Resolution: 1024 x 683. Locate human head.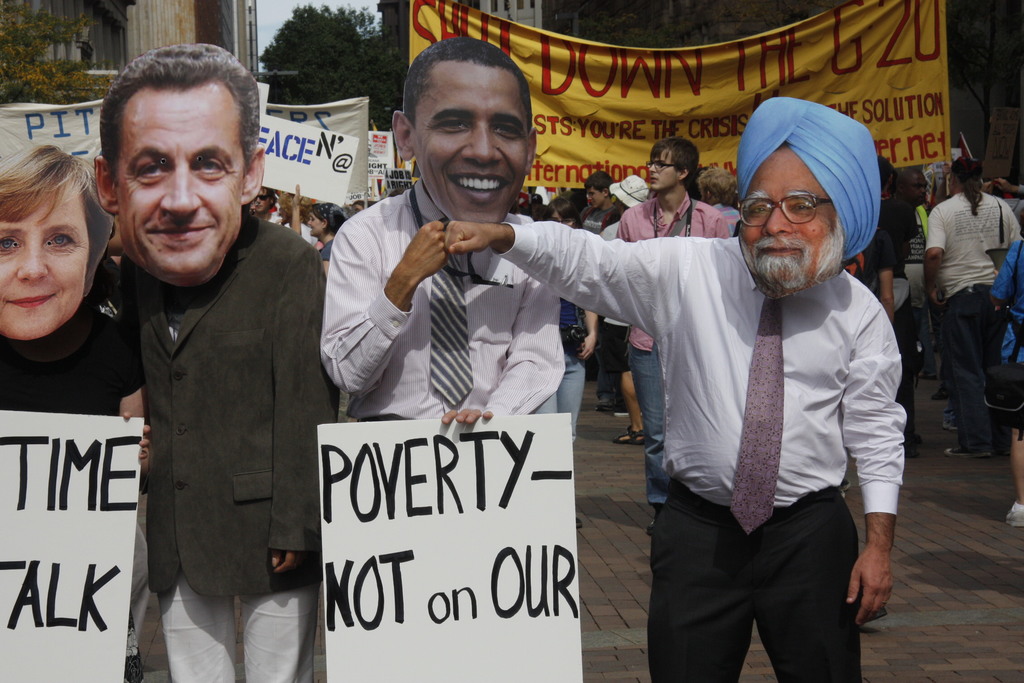
rect(252, 185, 278, 213).
